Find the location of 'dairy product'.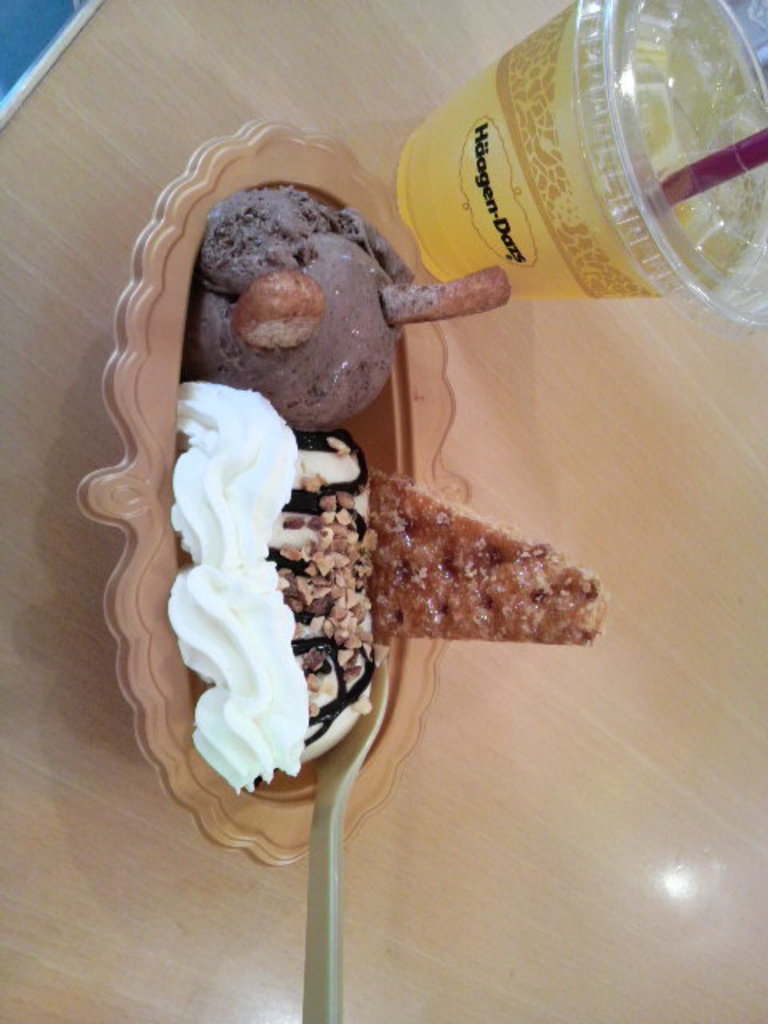
Location: crop(162, 374, 317, 797).
